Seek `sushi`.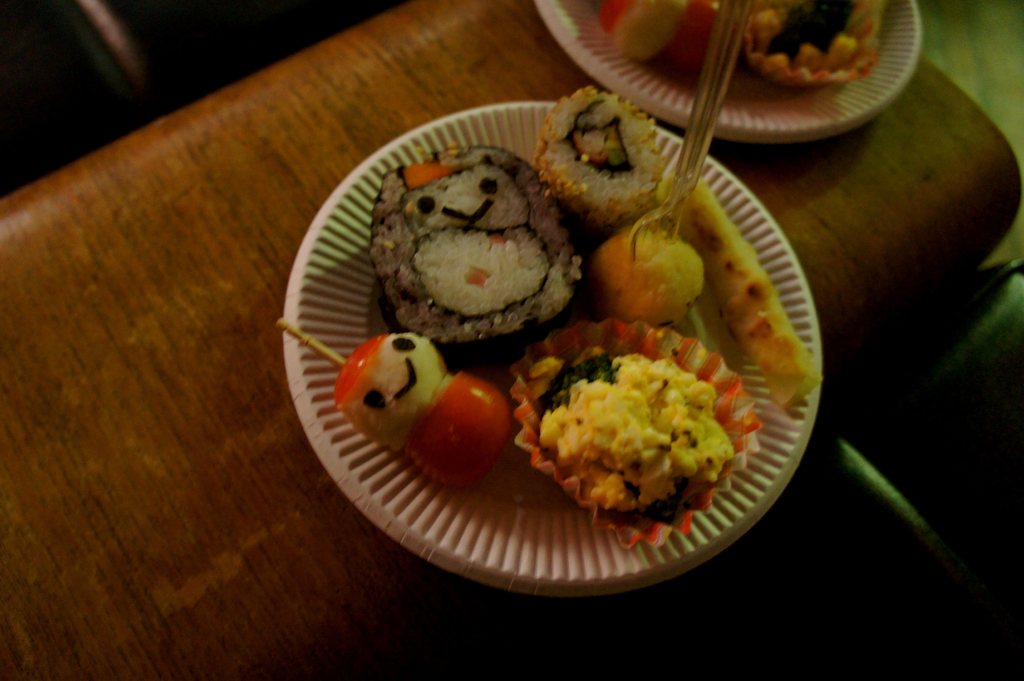
region(391, 140, 582, 356).
